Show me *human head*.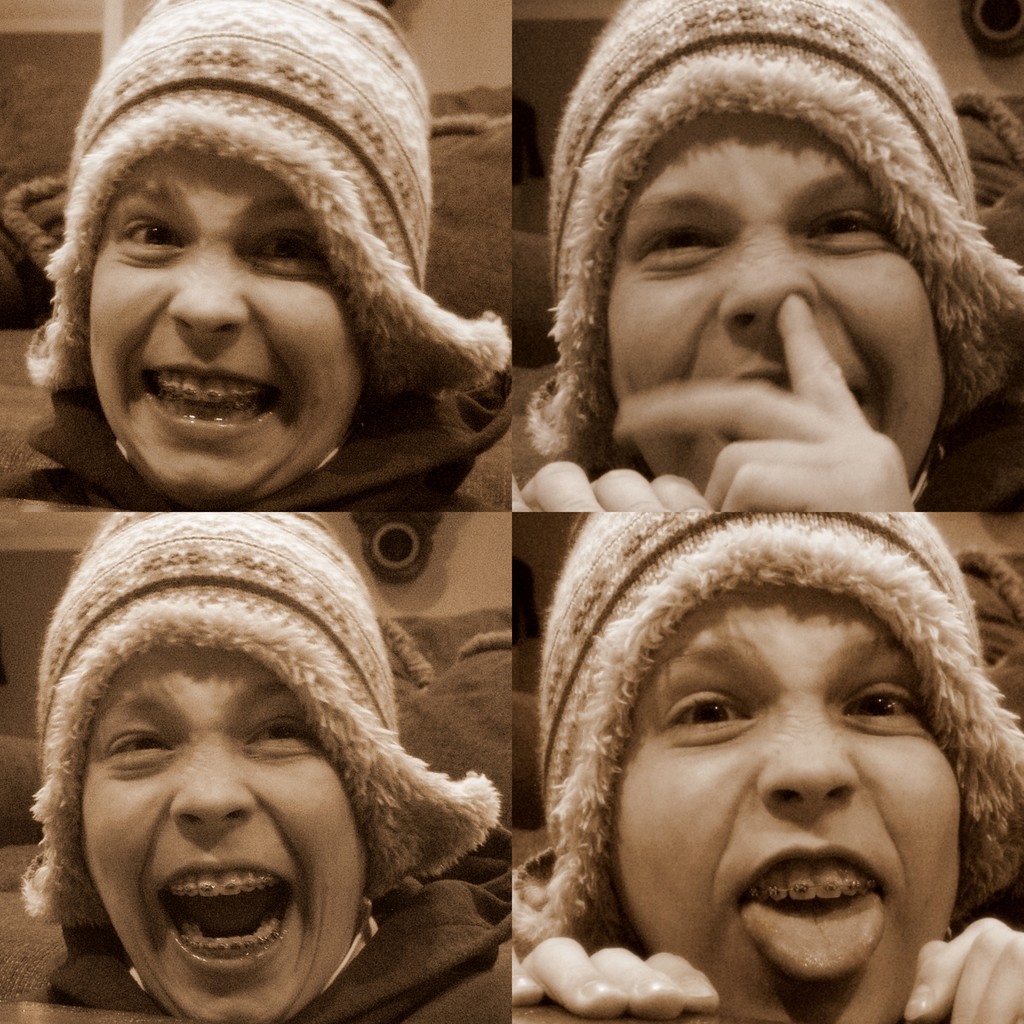
*human head* is here: box=[37, 508, 406, 1023].
